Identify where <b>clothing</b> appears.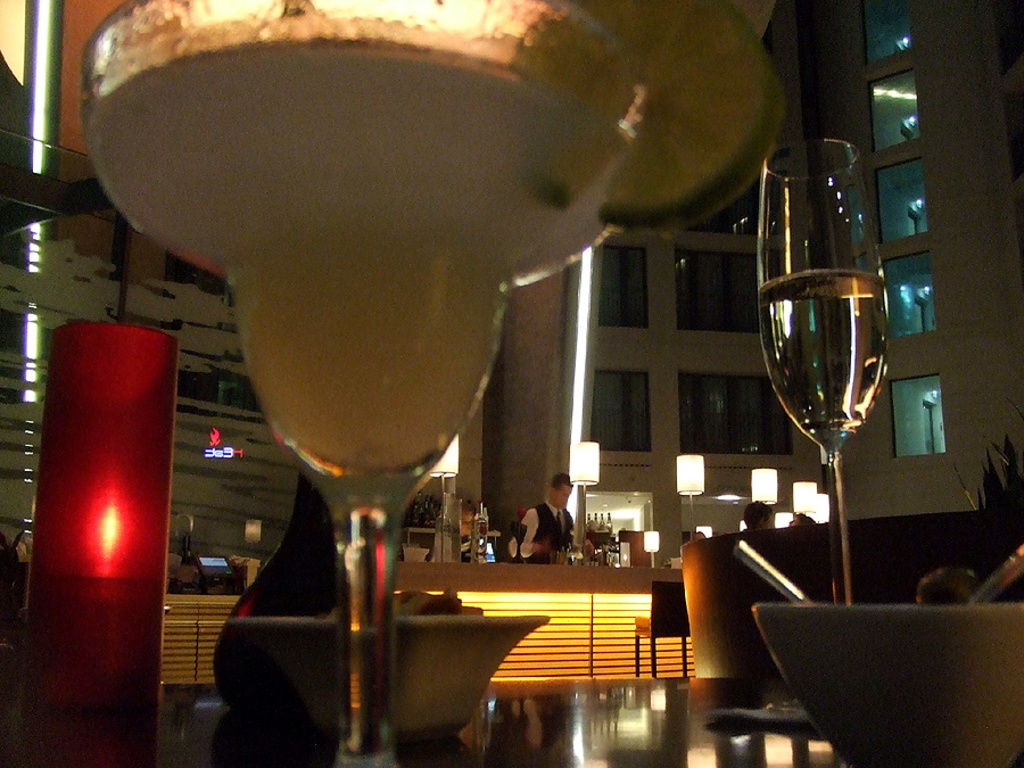
Appears at x1=422, y1=536, x2=474, y2=563.
